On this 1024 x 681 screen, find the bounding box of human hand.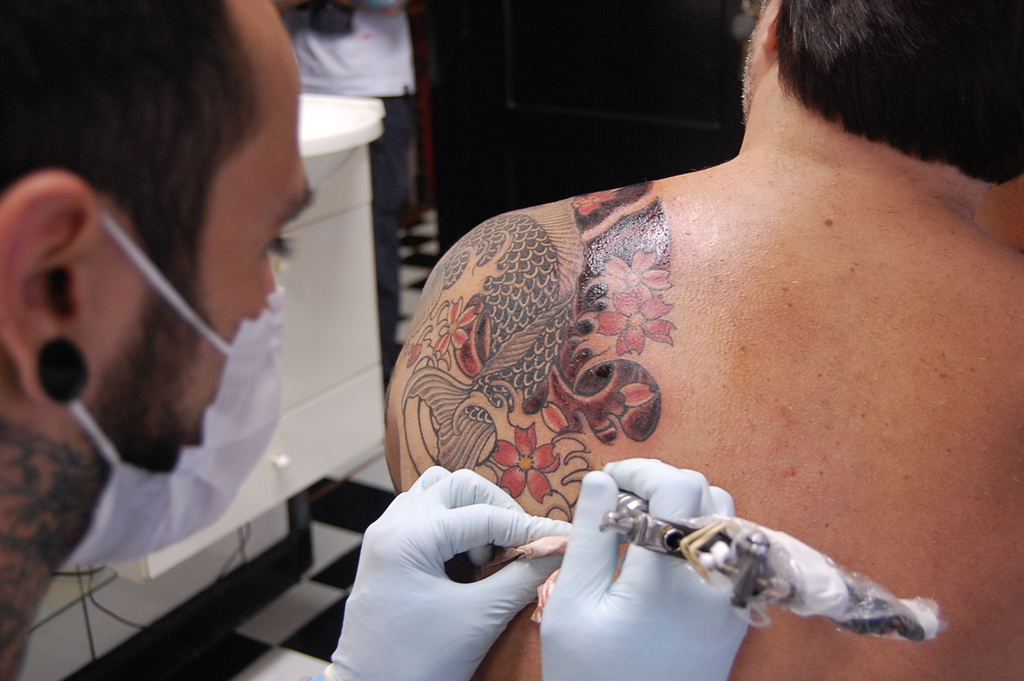
Bounding box: (539,457,750,680).
